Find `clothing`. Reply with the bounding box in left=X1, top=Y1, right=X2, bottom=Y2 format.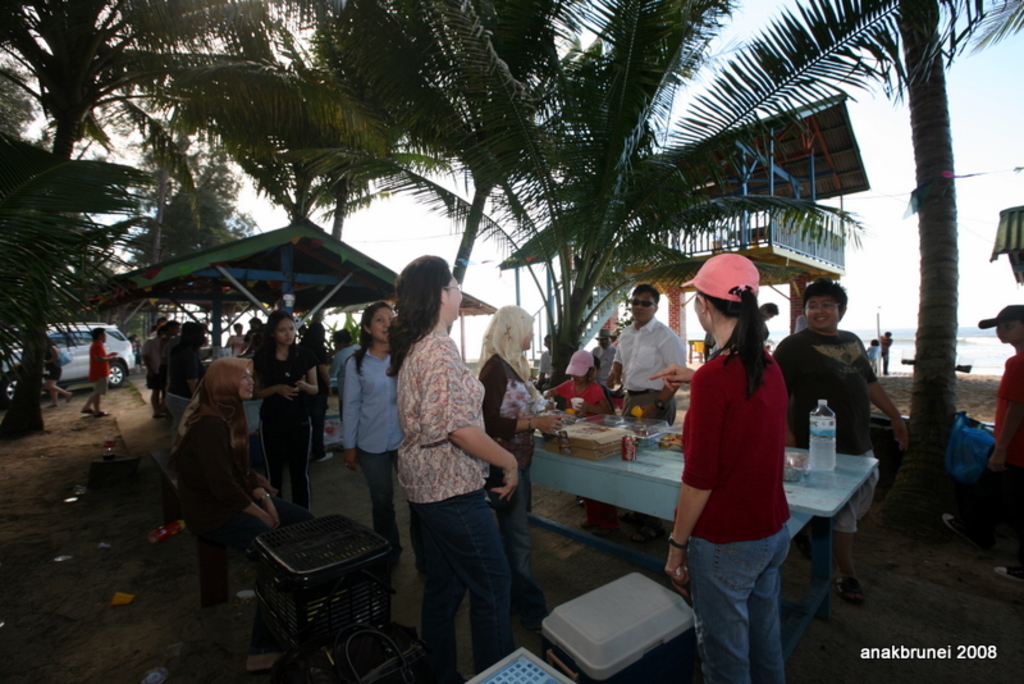
left=155, top=370, right=271, bottom=583.
